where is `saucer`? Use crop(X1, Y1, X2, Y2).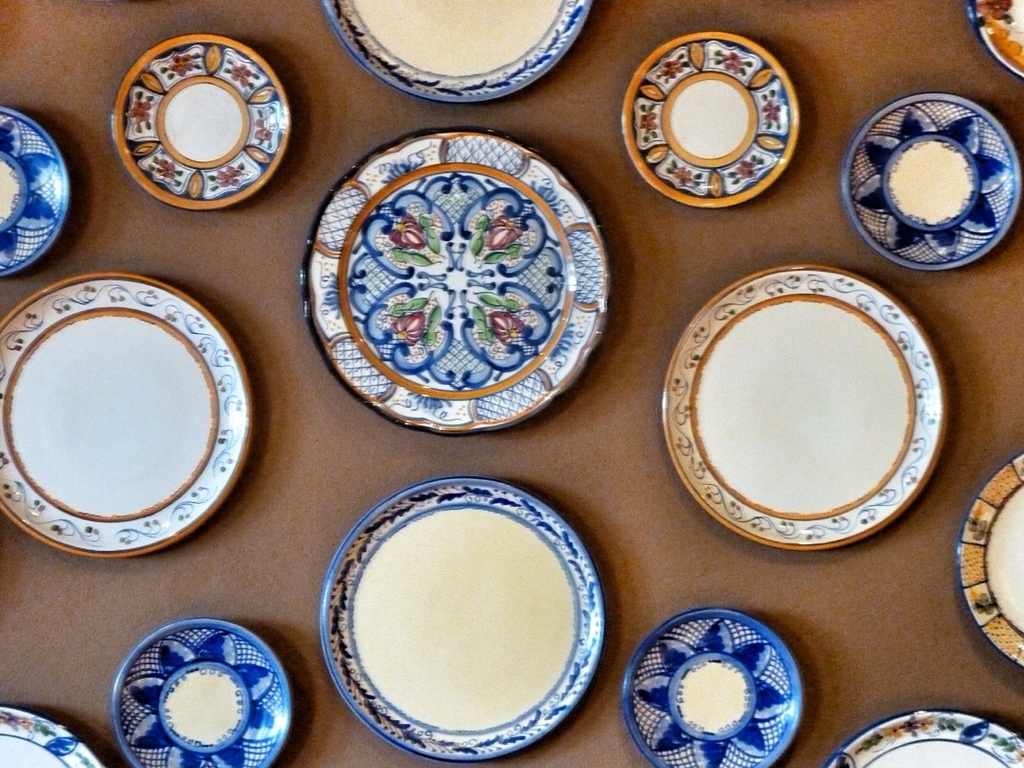
crop(620, 610, 802, 767).
